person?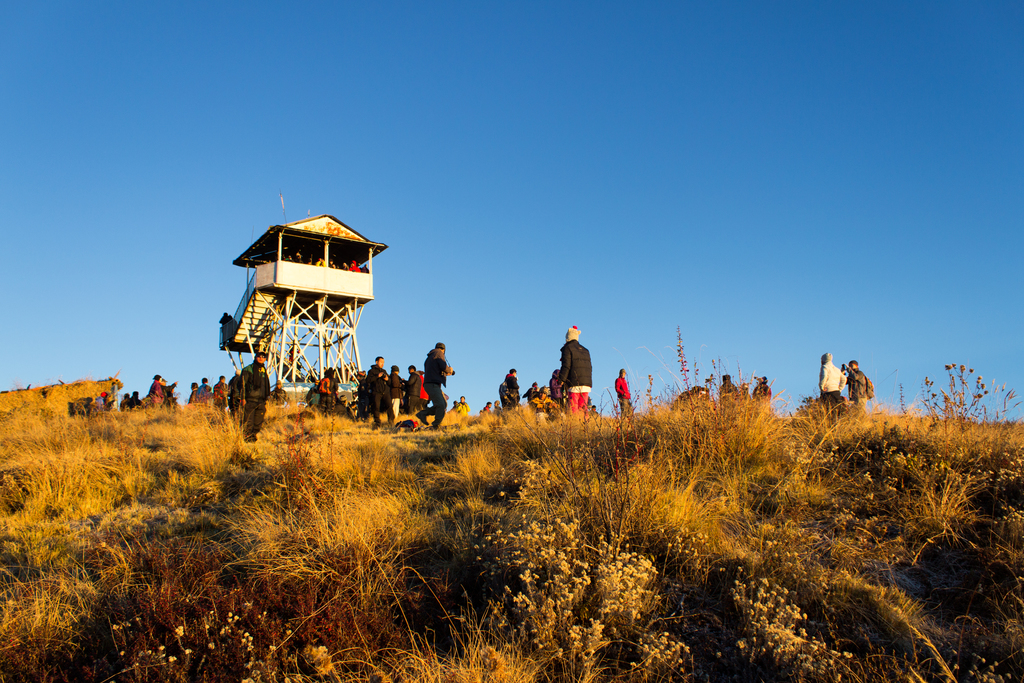
{"x1": 212, "y1": 375, "x2": 230, "y2": 410}
